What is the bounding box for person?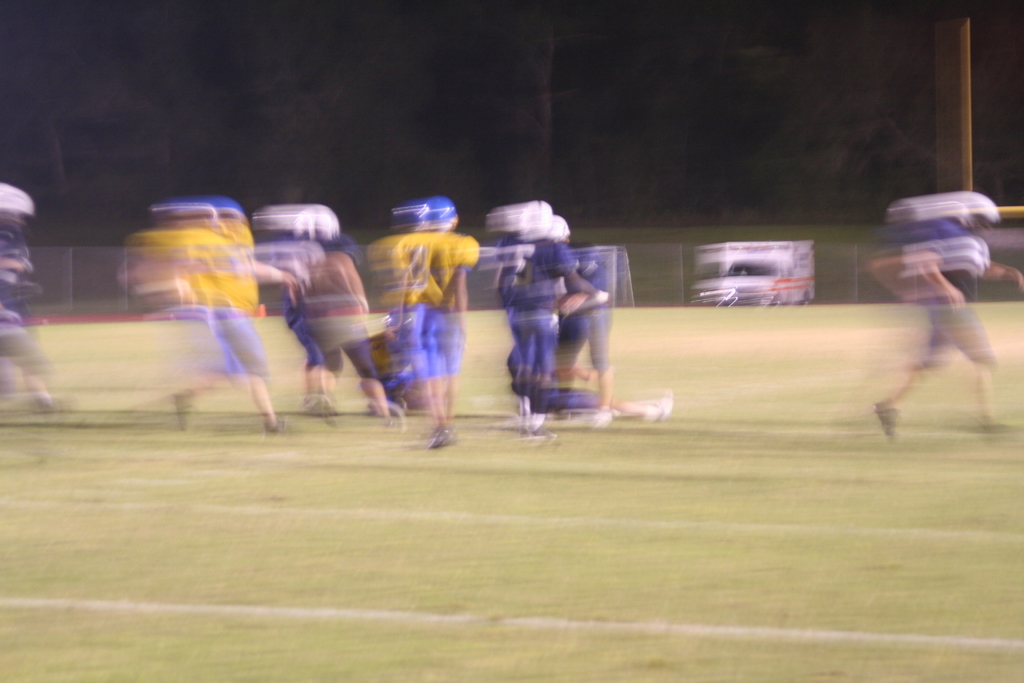
1 179 65 418.
